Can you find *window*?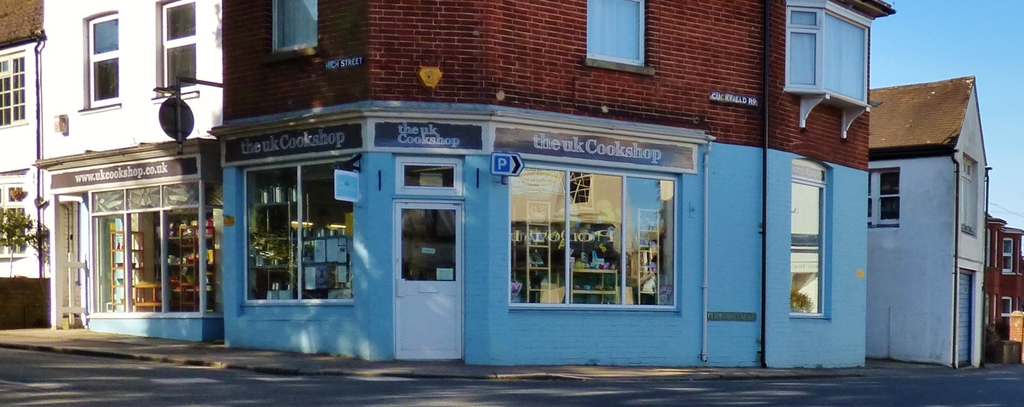
Yes, bounding box: 159, 0, 196, 96.
